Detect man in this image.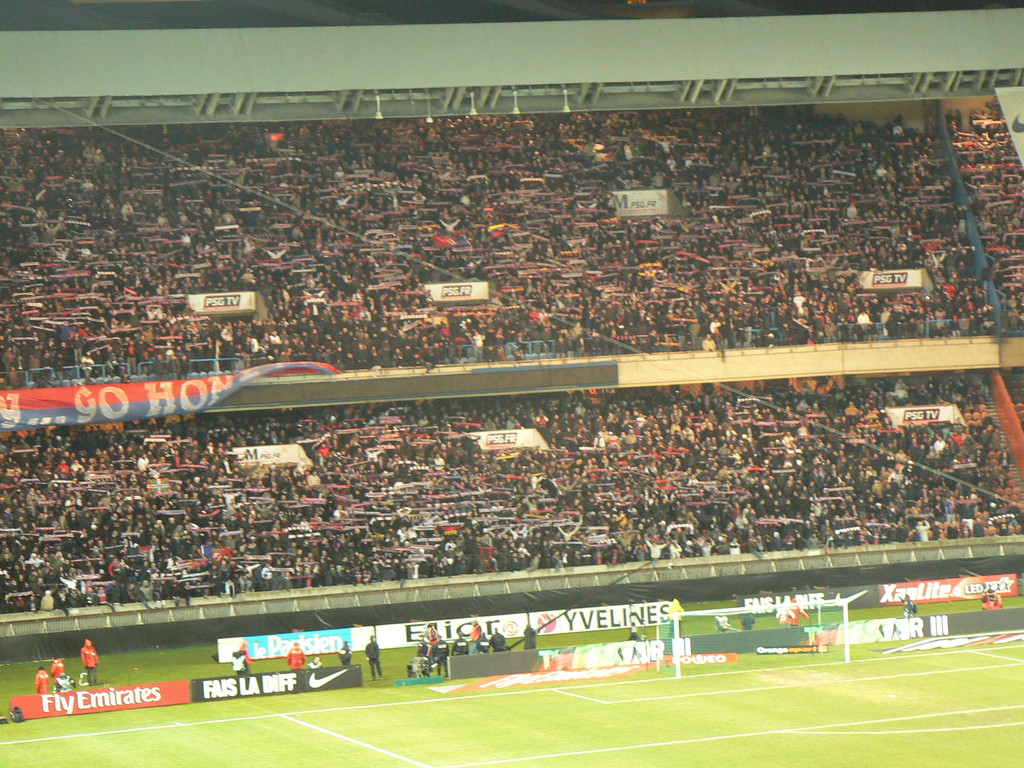
Detection: <region>338, 643, 353, 661</region>.
